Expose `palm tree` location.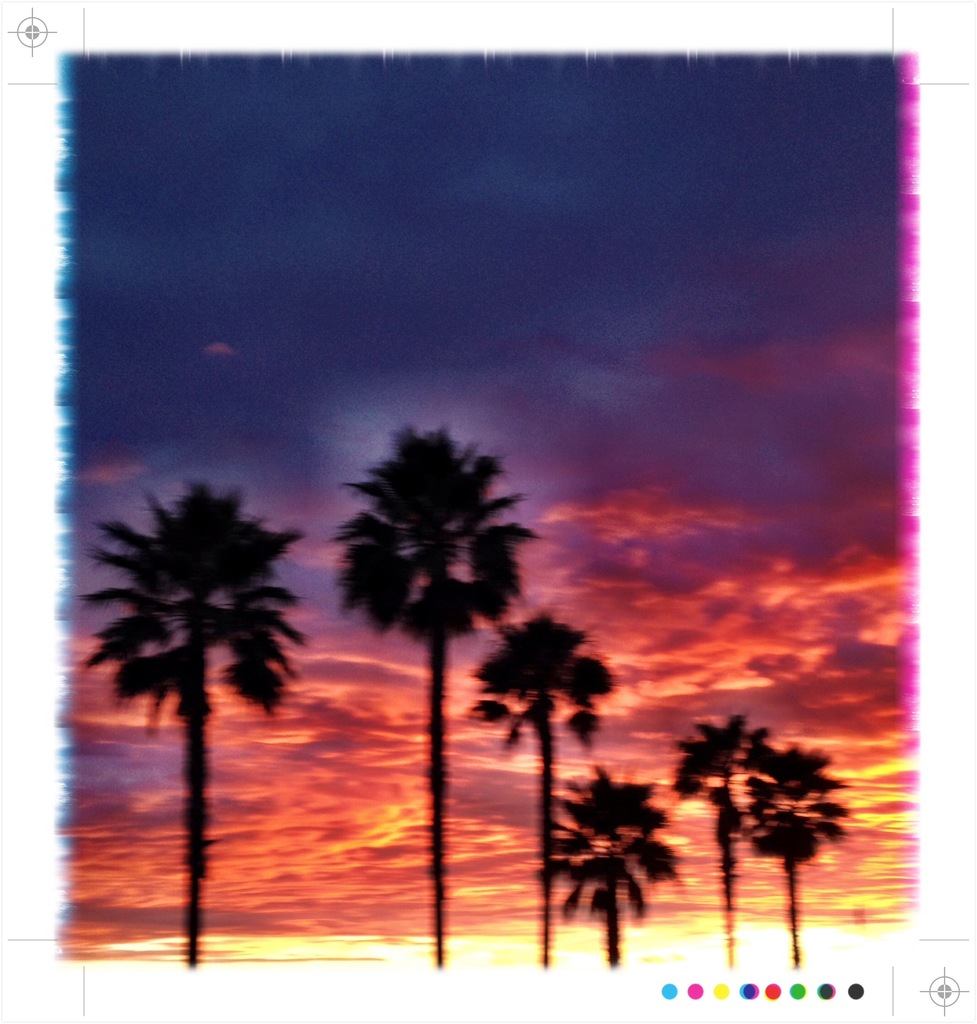
Exposed at (x1=467, y1=602, x2=616, y2=966).
